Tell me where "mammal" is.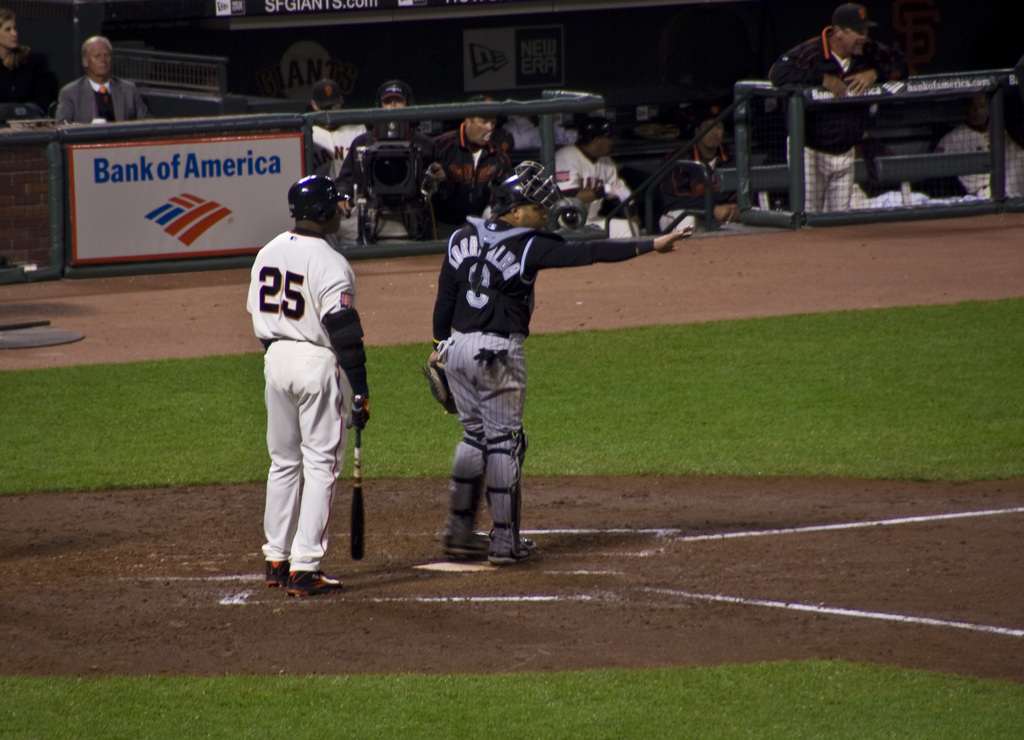
"mammal" is at left=62, top=30, right=152, bottom=126.
